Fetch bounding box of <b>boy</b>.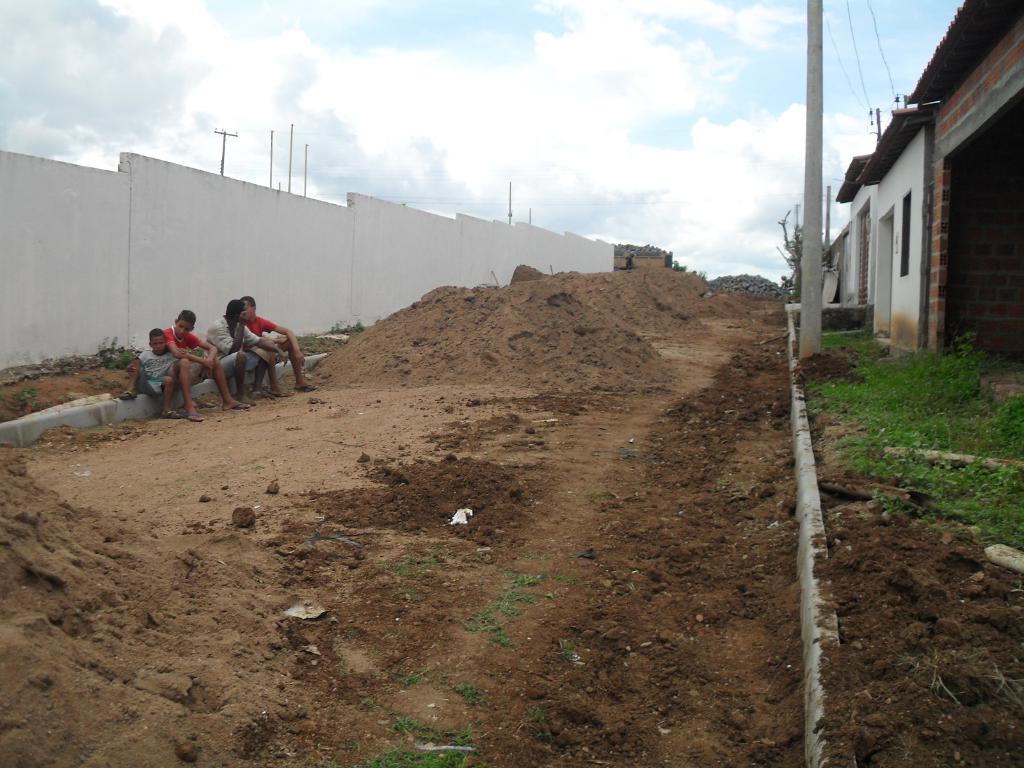
Bbox: <box>161,307,251,412</box>.
